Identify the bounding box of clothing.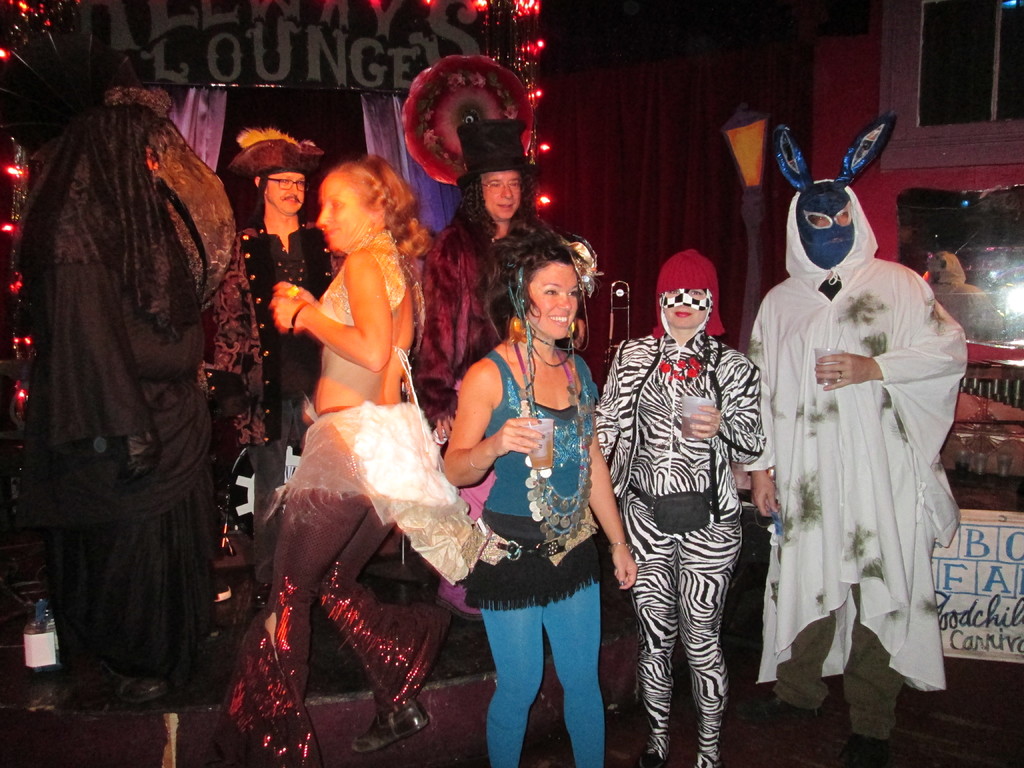
bbox(445, 351, 614, 766).
